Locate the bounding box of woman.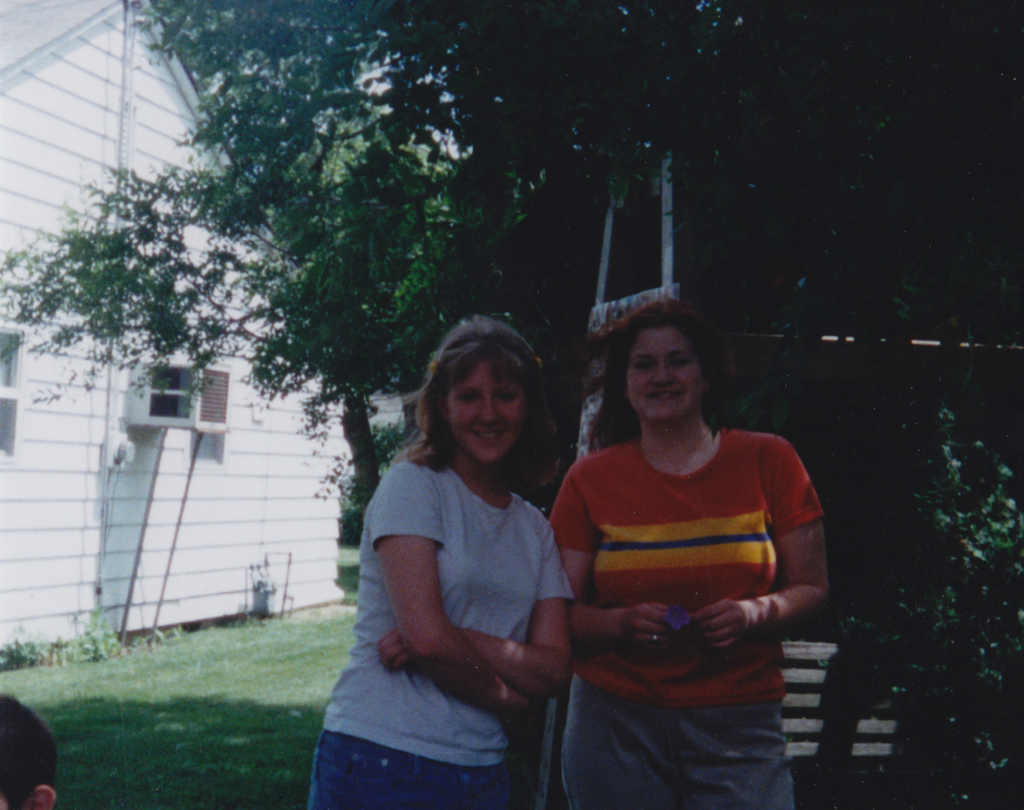
Bounding box: rect(348, 312, 586, 774).
